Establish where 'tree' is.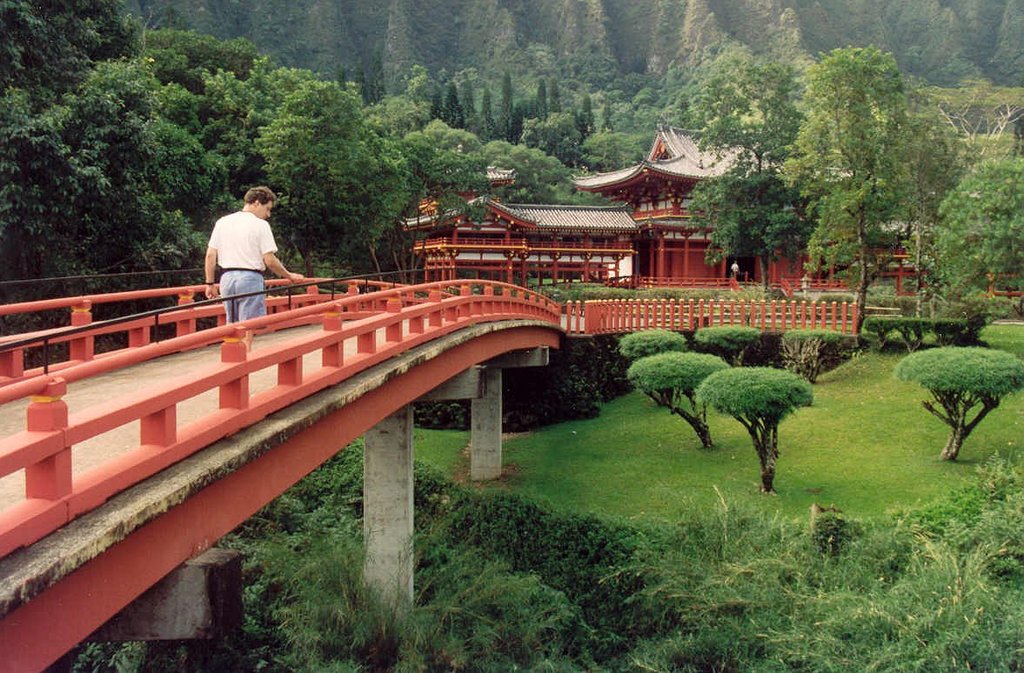
Established at bbox(912, 166, 1023, 303).
